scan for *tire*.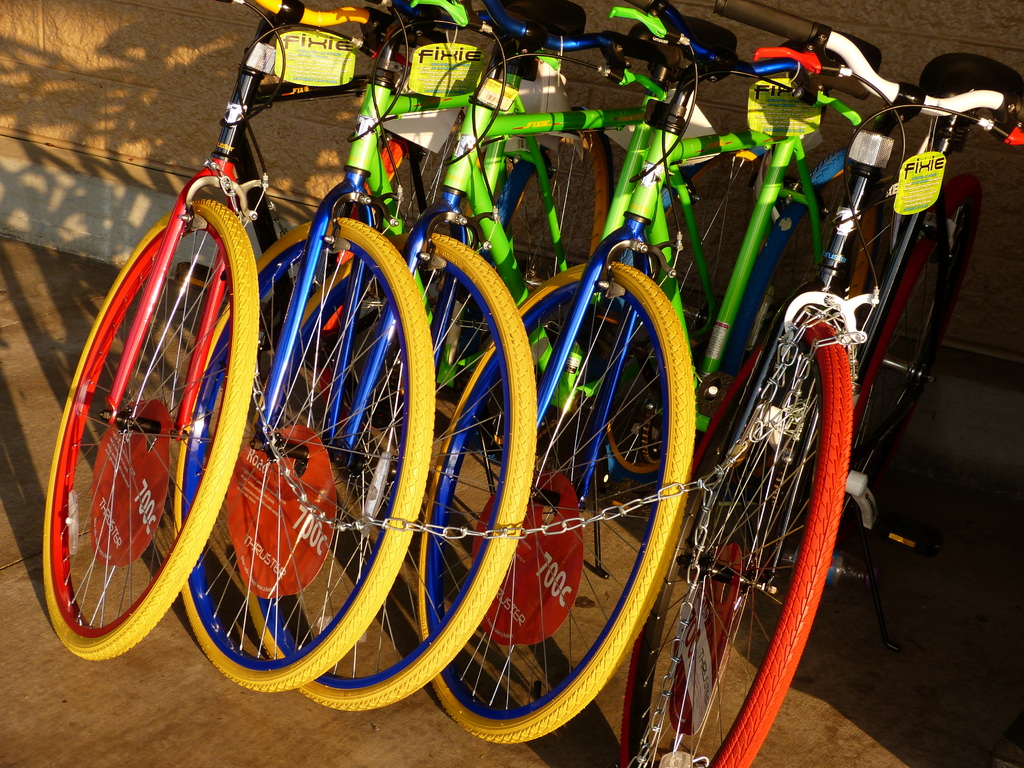
Scan result: x1=476 y1=131 x2=615 y2=397.
